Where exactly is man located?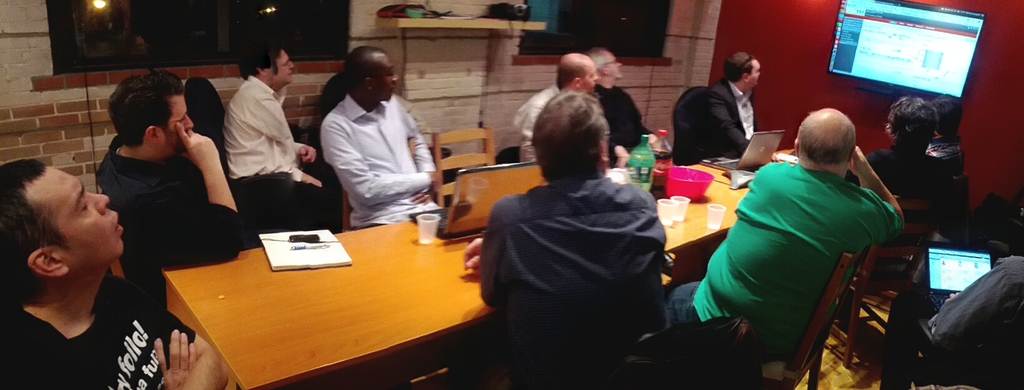
Its bounding box is (x1=870, y1=98, x2=958, y2=291).
